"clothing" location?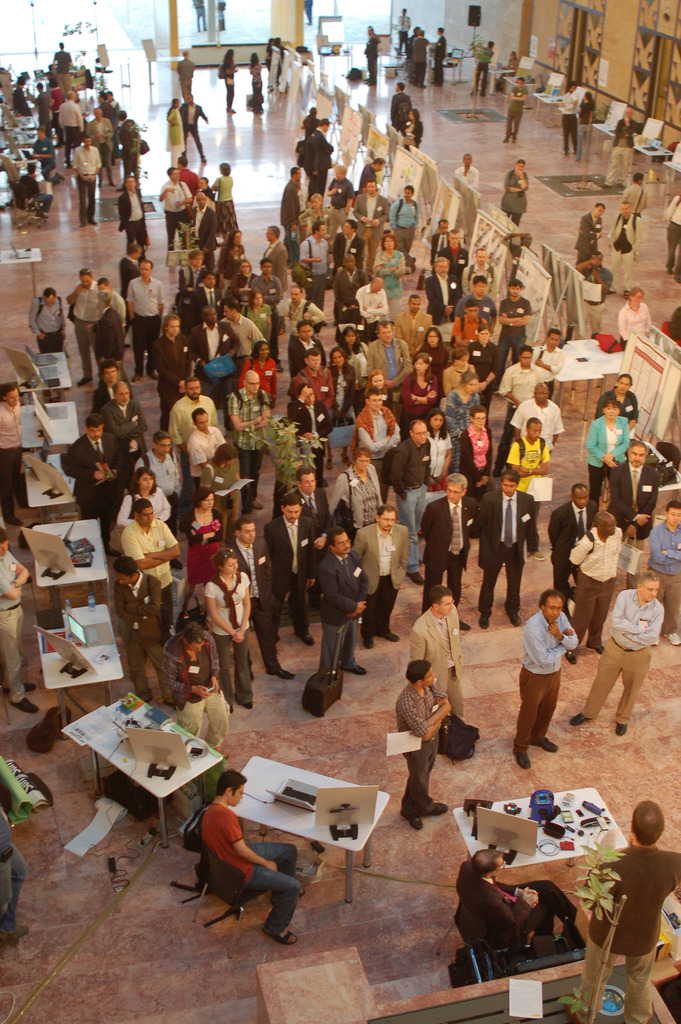
x1=225, y1=61, x2=232, y2=109
